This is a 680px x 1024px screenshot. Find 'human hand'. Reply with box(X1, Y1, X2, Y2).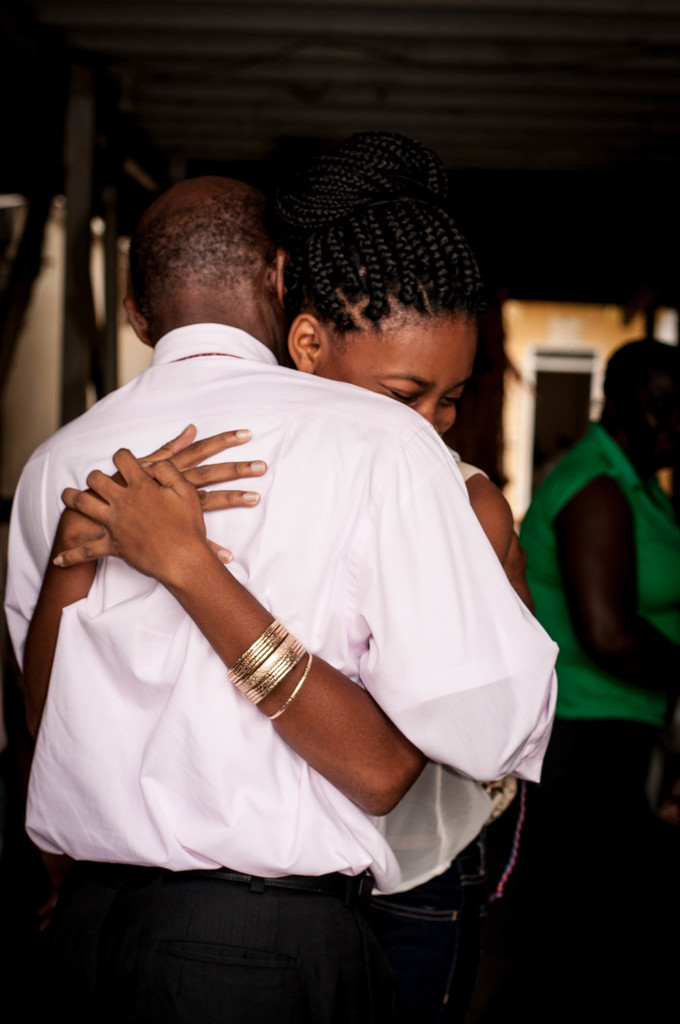
box(59, 419, 271, 570).
